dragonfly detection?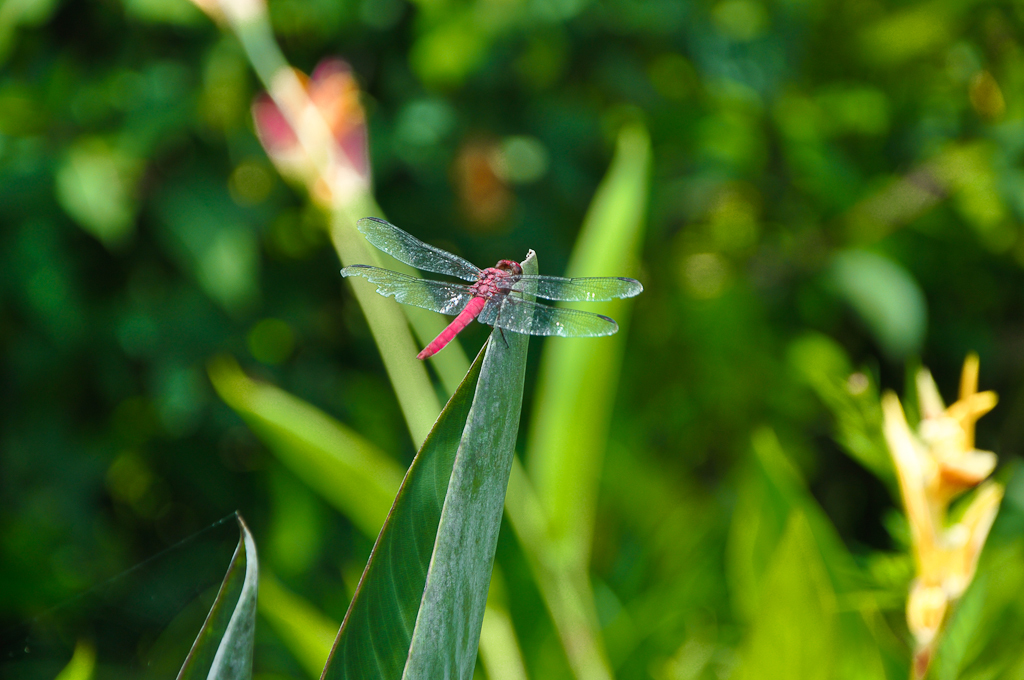
{"left": 339, "top": 220, "right": 648, "bottom": 358}
